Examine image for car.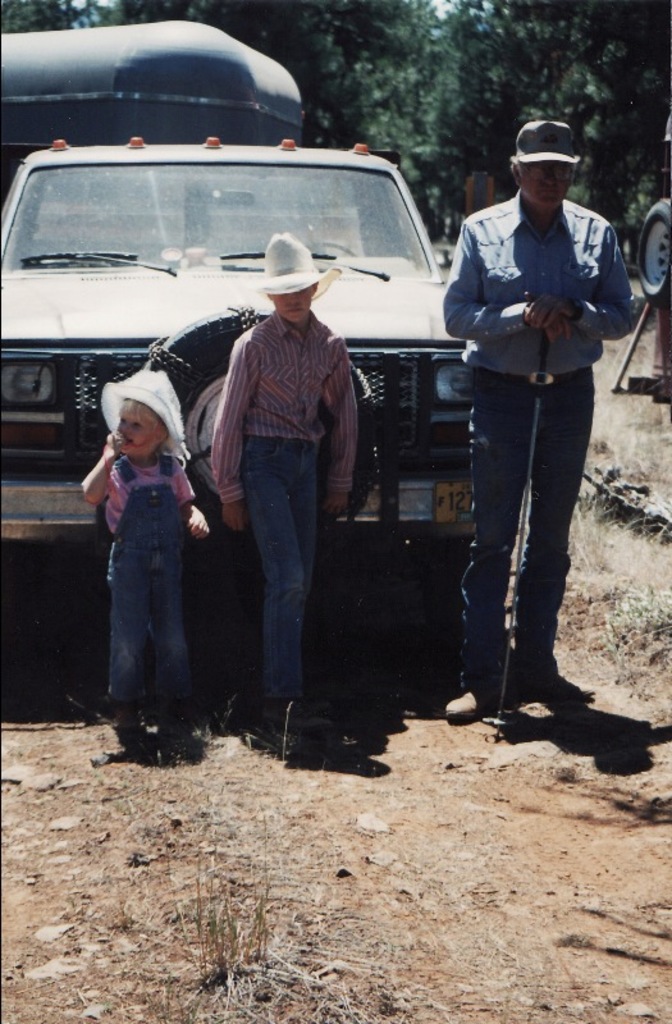
Examination result: <region>0, 110, 483, 568</region>.
